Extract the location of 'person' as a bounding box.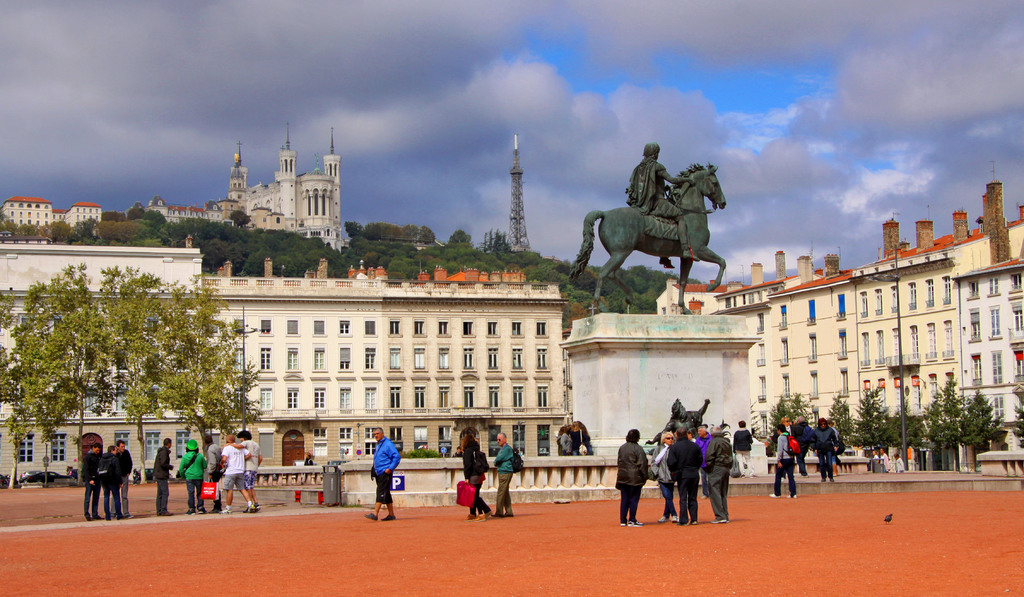
bbox(643, 398, 709, 456).
